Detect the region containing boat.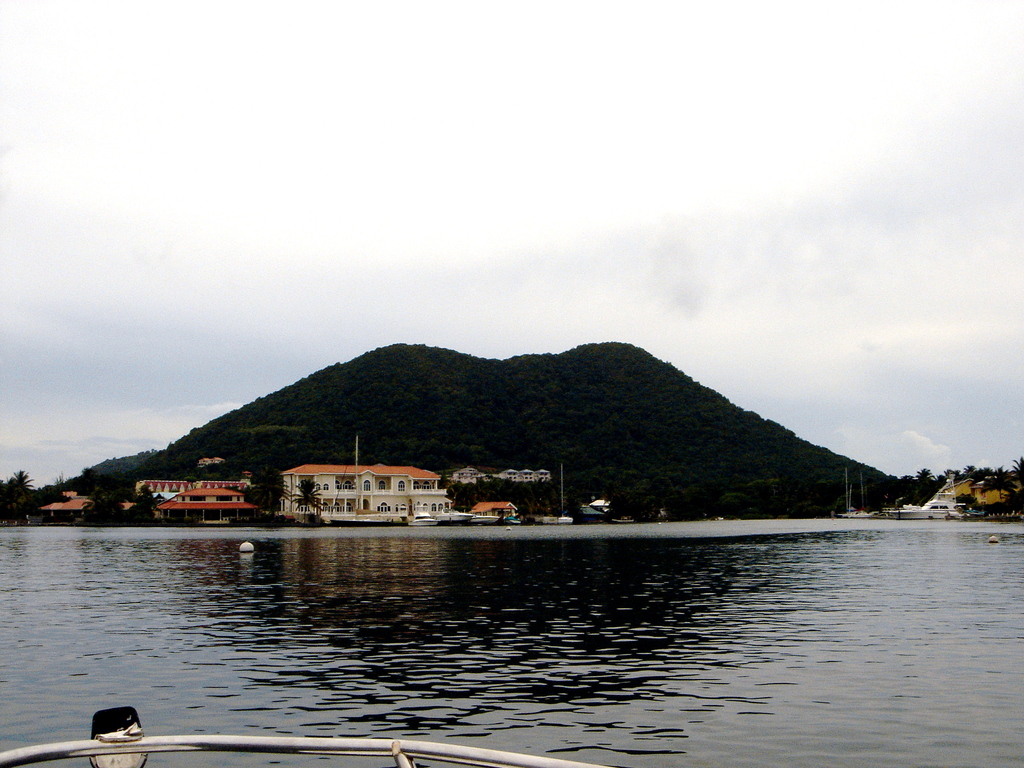
bbox(474, 513, 497, 524).
